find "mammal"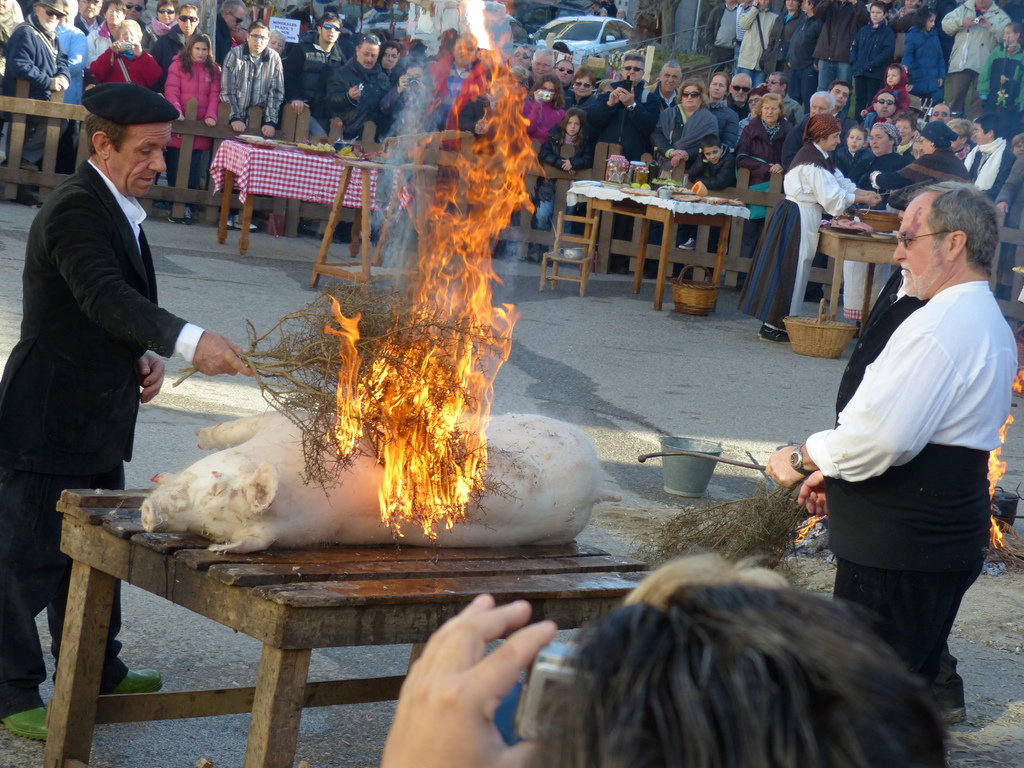
x1=380, y1=591, x2=948, y2=767
